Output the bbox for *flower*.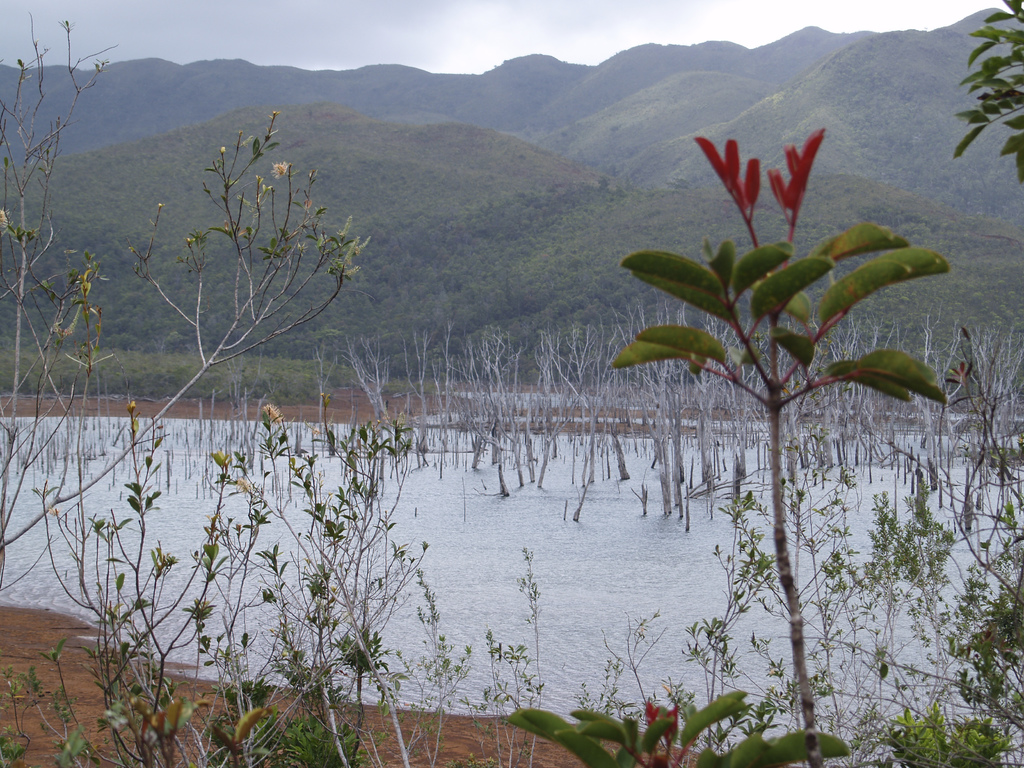
pyautogui.locateOnScreen(259, 401, 278, 426).
